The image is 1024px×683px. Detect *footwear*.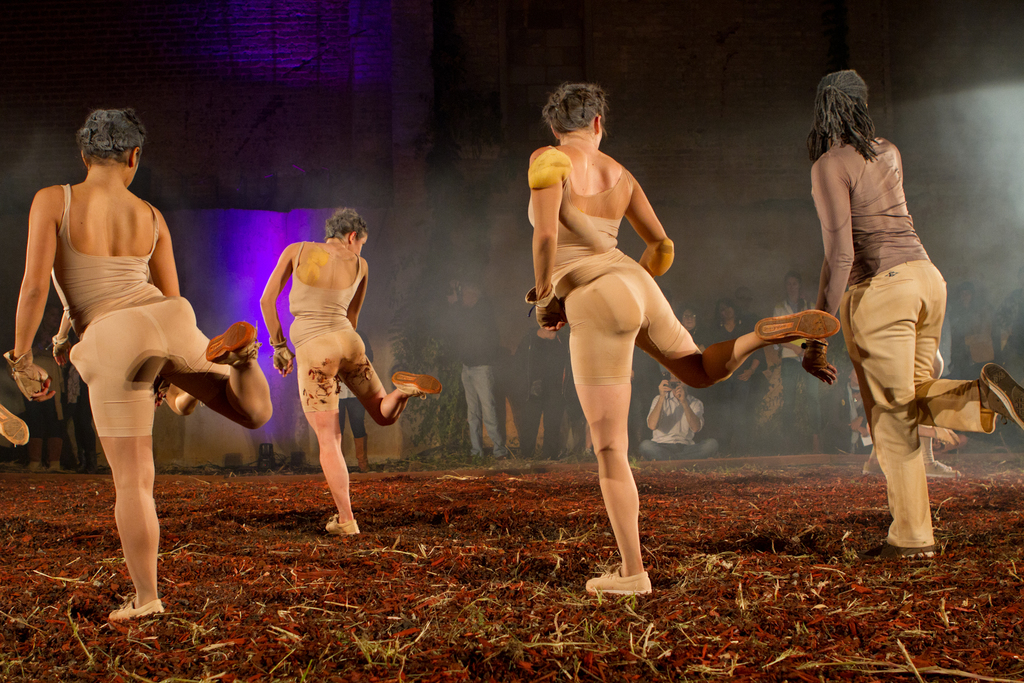
Detection: l=583, t=561, r=662, b=595.
